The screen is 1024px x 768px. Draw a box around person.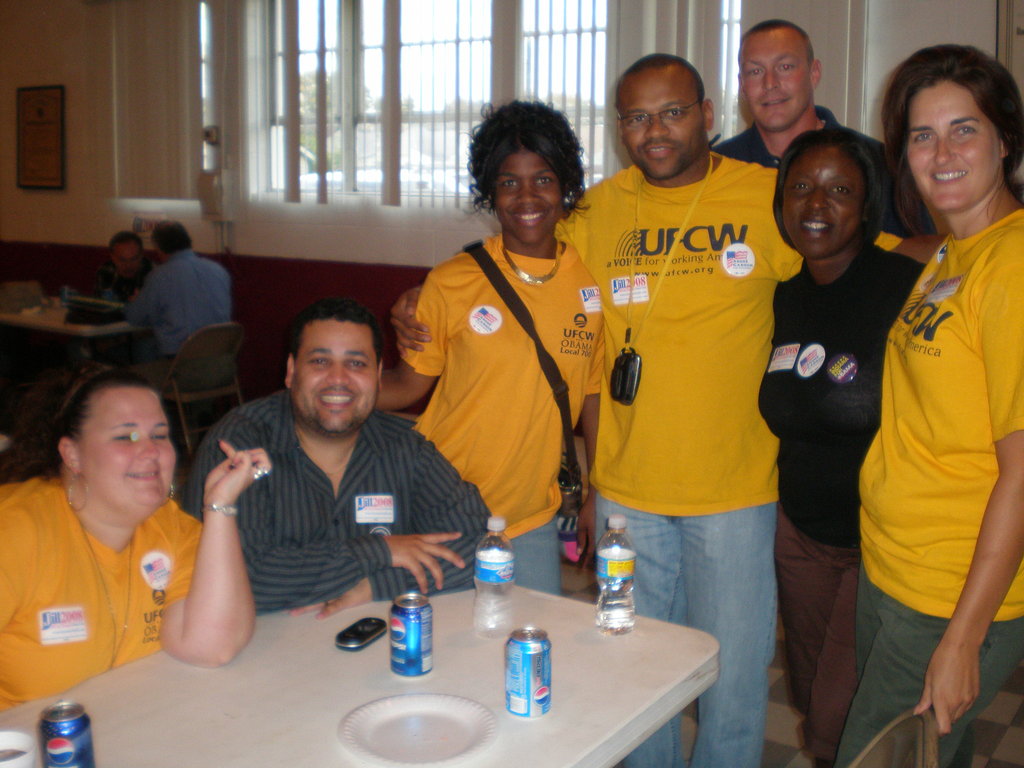
select_region(757, 126, 925, 764).
